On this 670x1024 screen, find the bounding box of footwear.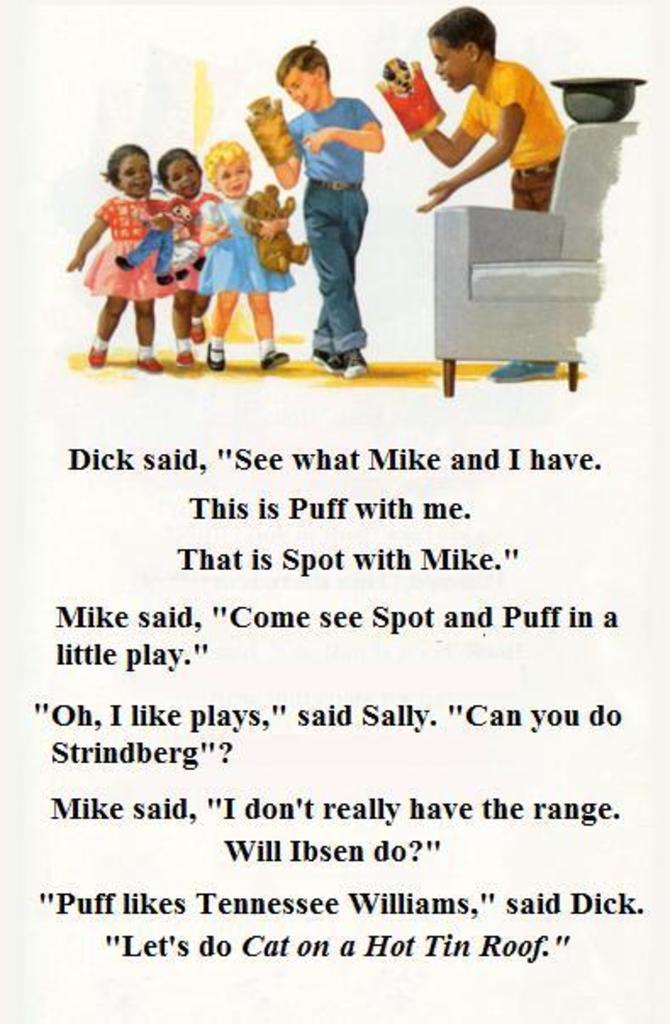
Bounding box: <region>256, 346, 287, 373</region>.
